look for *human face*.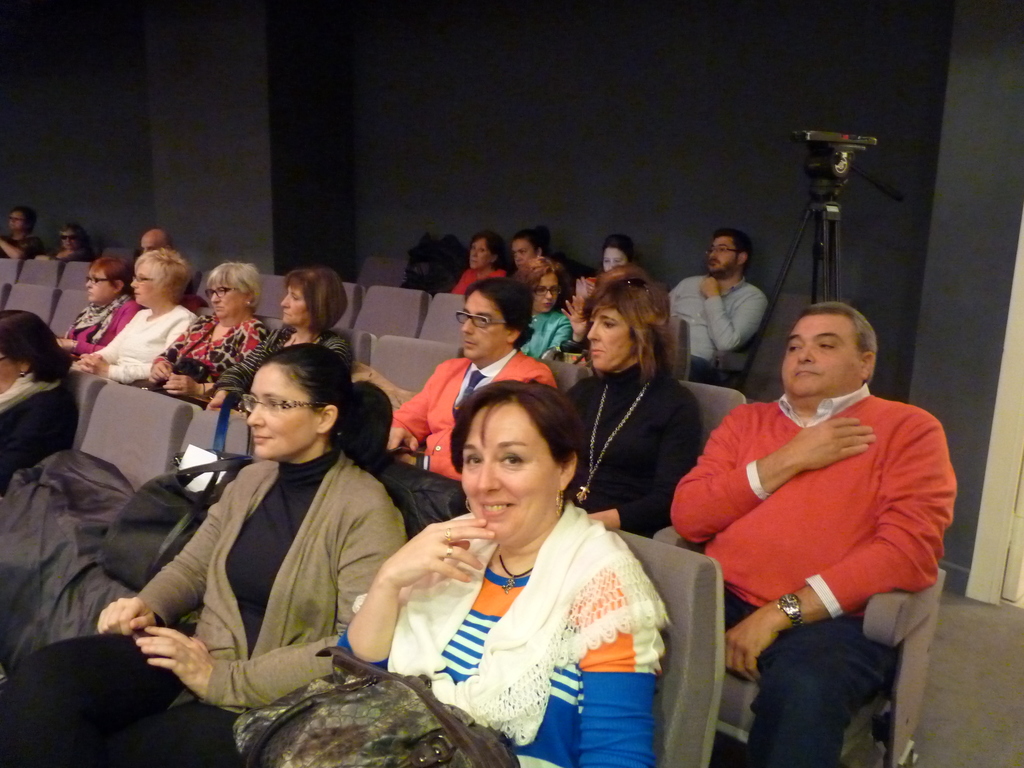
Found: detection(463, 406, 557, 540).
